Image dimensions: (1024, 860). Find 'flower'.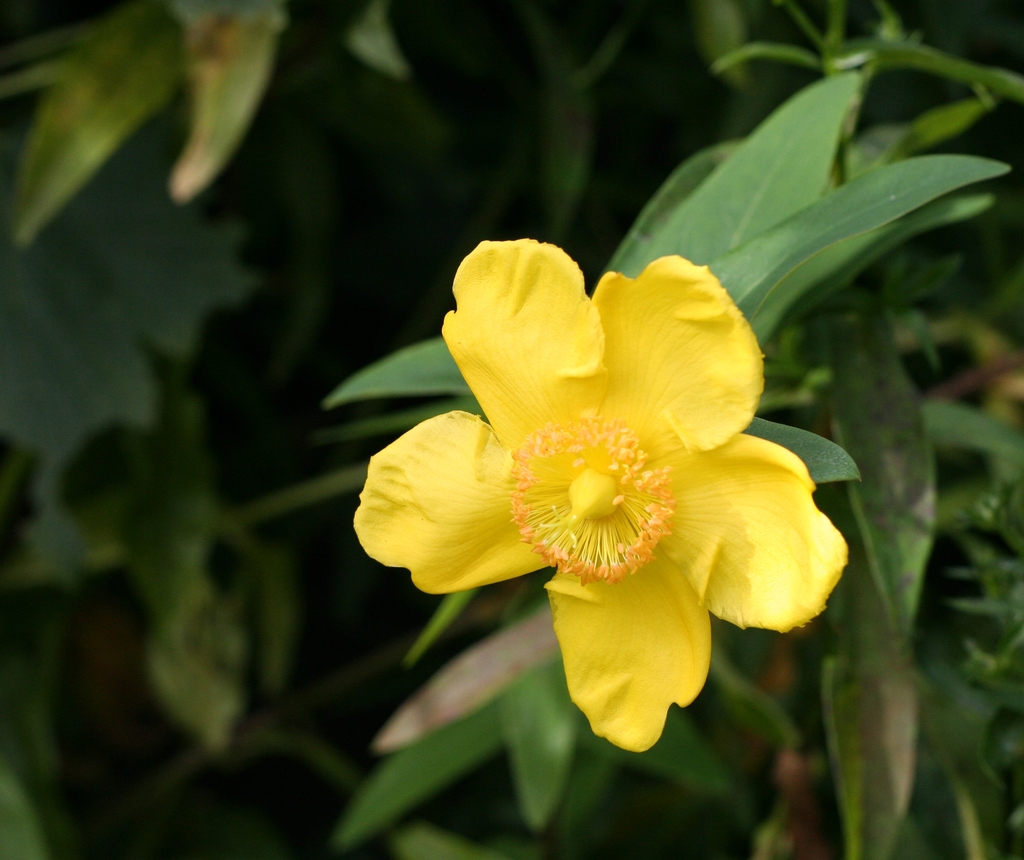
(348,241,799,711).
